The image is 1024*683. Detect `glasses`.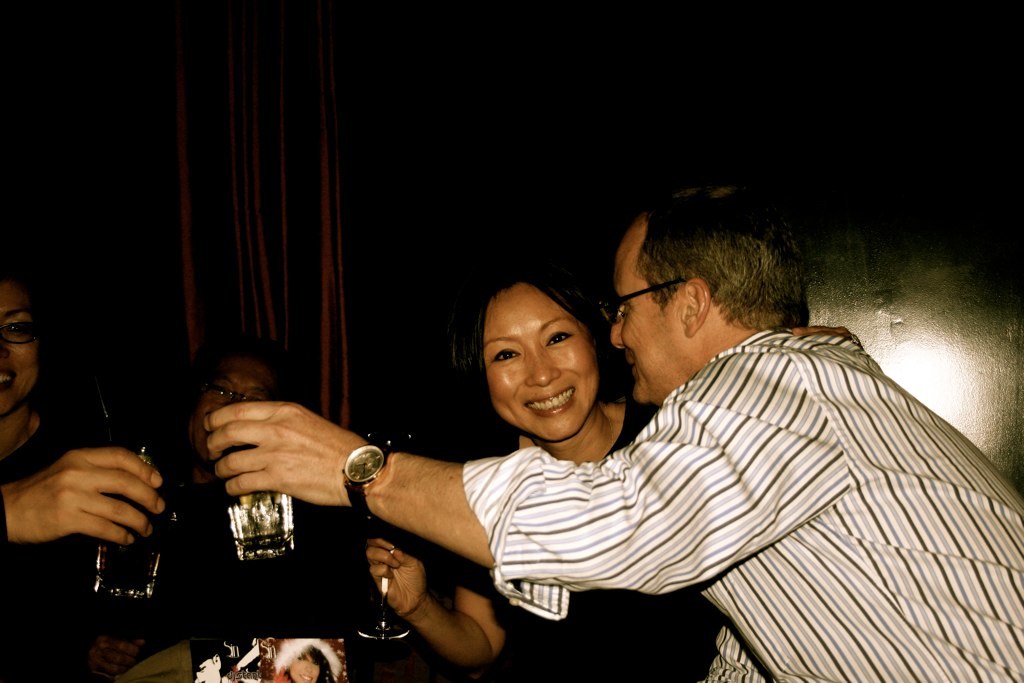
Detection: x1=189 y1=379 x2=270 y2=411.
